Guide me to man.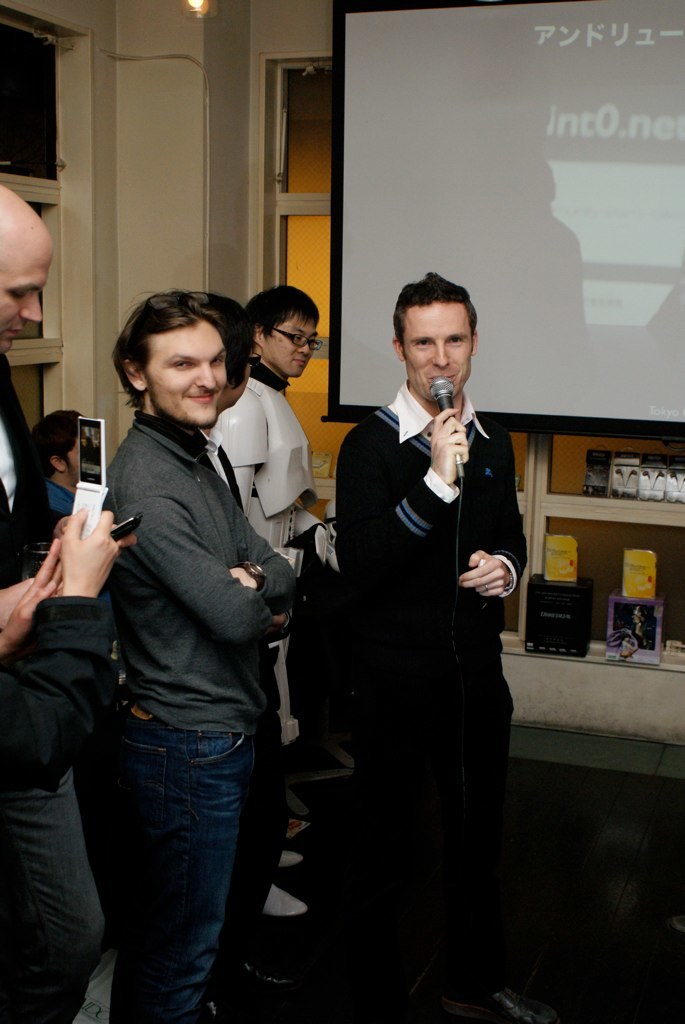
Guidance: bbox=[197, 290, 298, 998].
